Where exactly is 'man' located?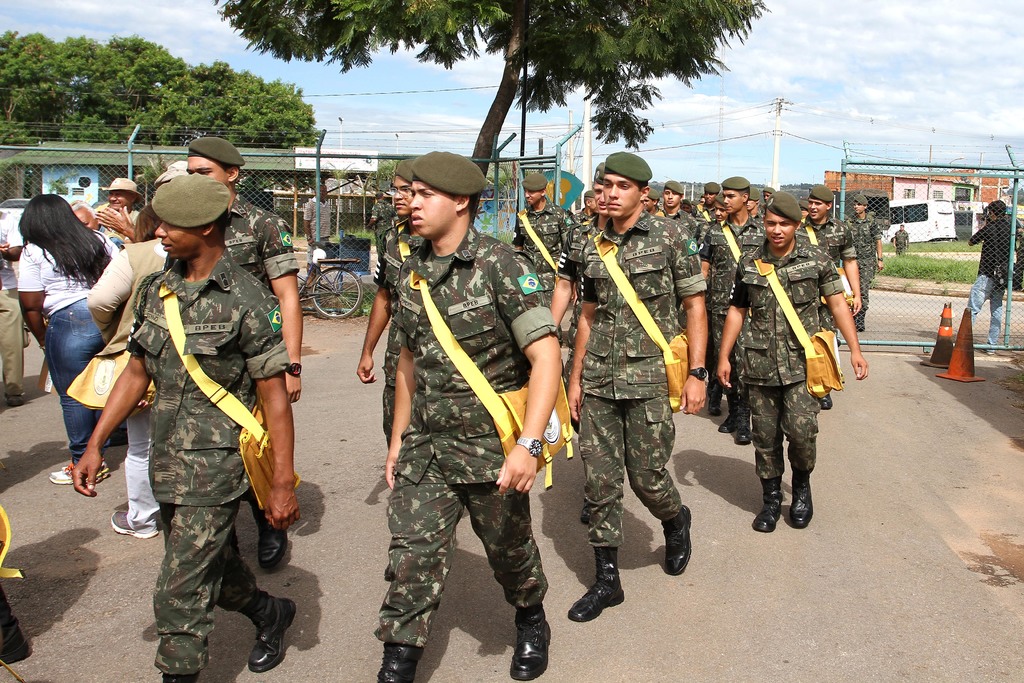
Its bounding box is detection(694, 183, 722, 216).
